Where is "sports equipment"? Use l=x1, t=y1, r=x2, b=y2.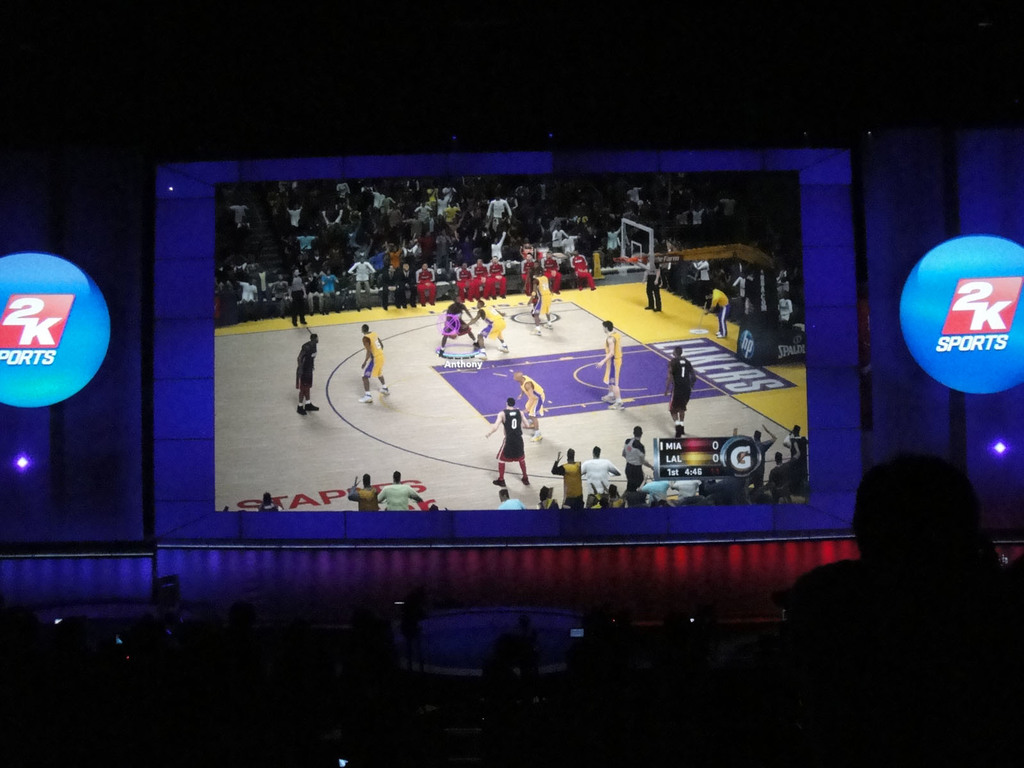
l=599, t=392, r=616, b=404.
